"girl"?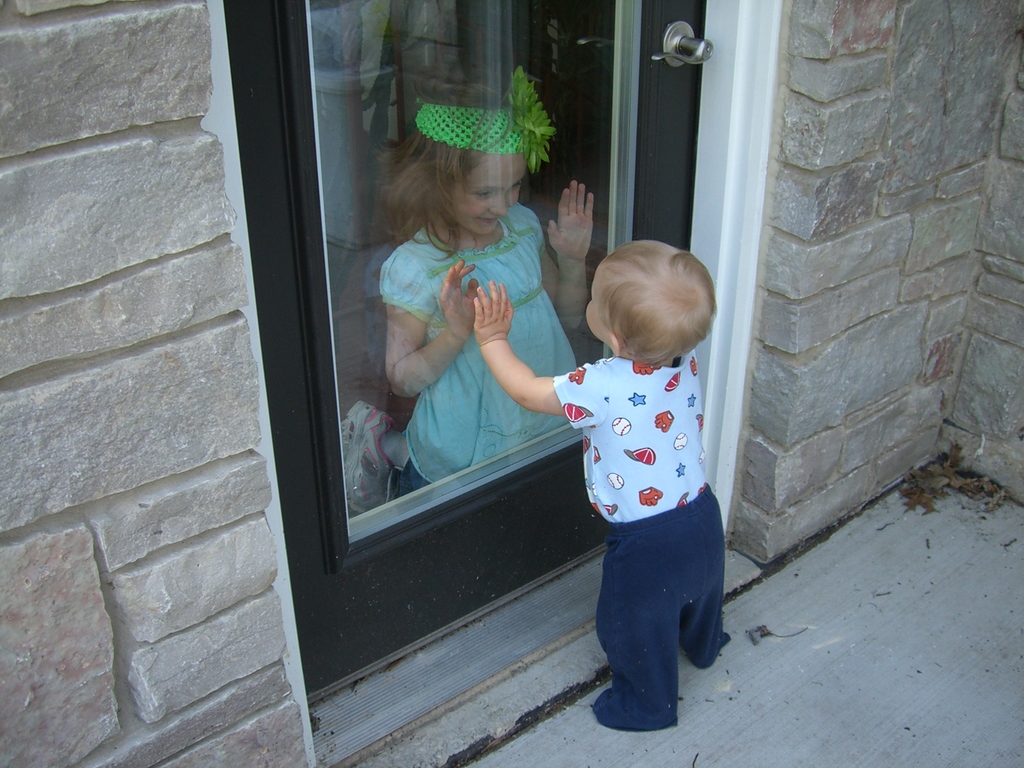
l=340, t=68, r=602, b=512
